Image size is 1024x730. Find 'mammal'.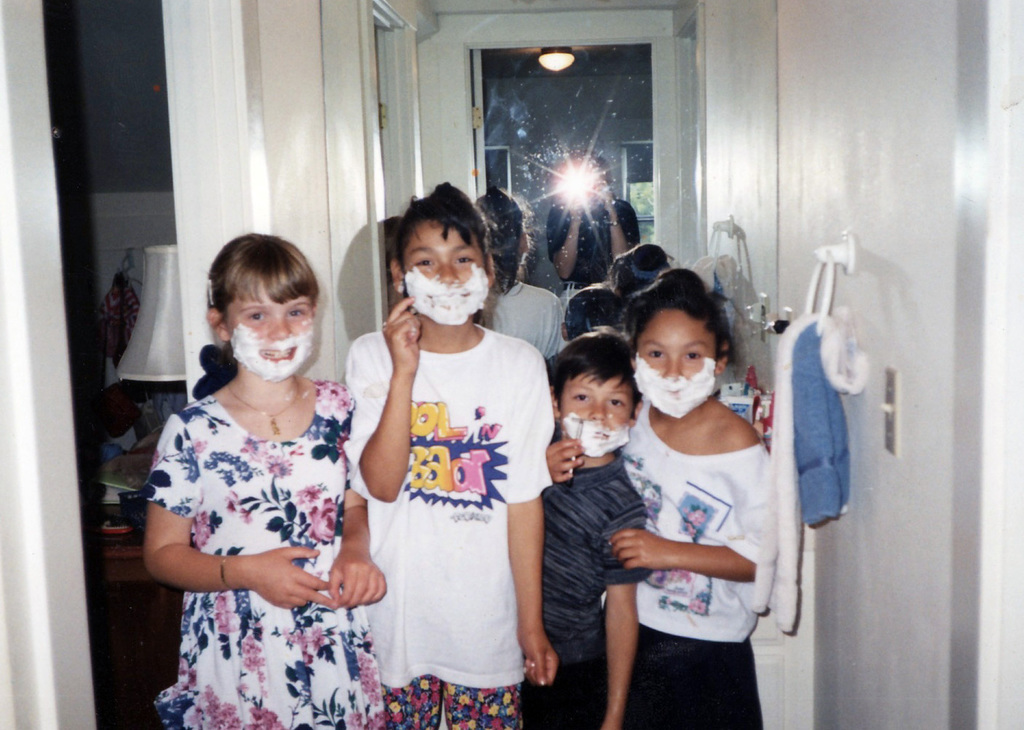
select_region(544, 329, 641, 729).
